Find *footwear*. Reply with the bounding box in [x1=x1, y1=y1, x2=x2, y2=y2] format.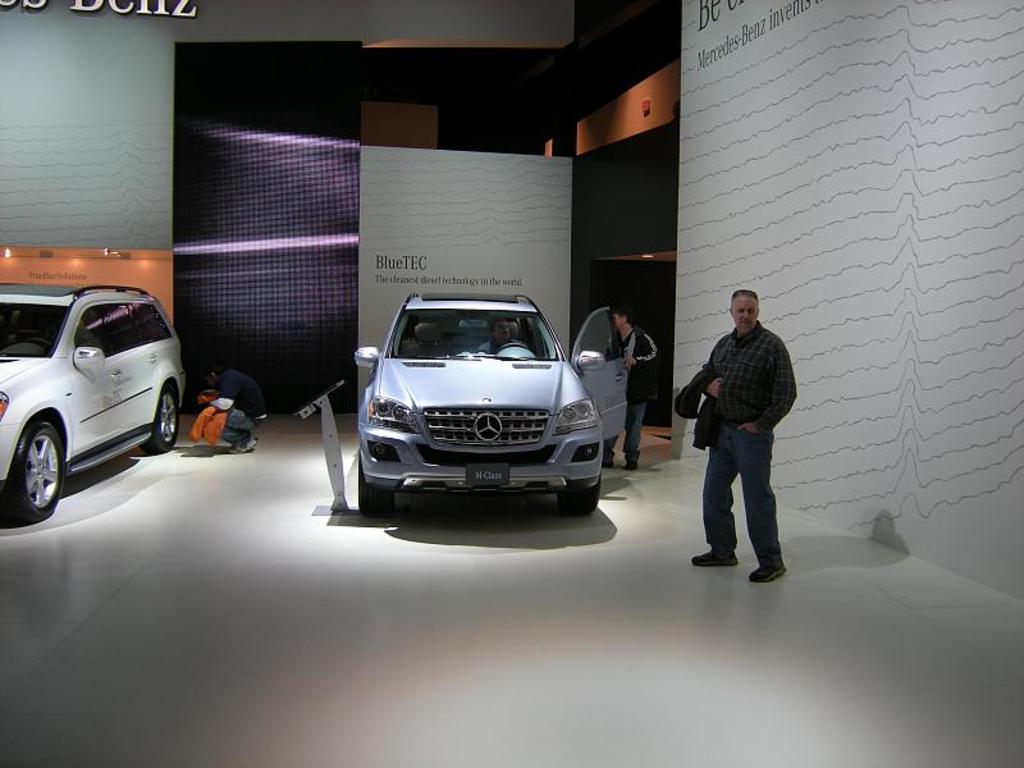
[x1=749, y1=566, x2=787, y2=582].
